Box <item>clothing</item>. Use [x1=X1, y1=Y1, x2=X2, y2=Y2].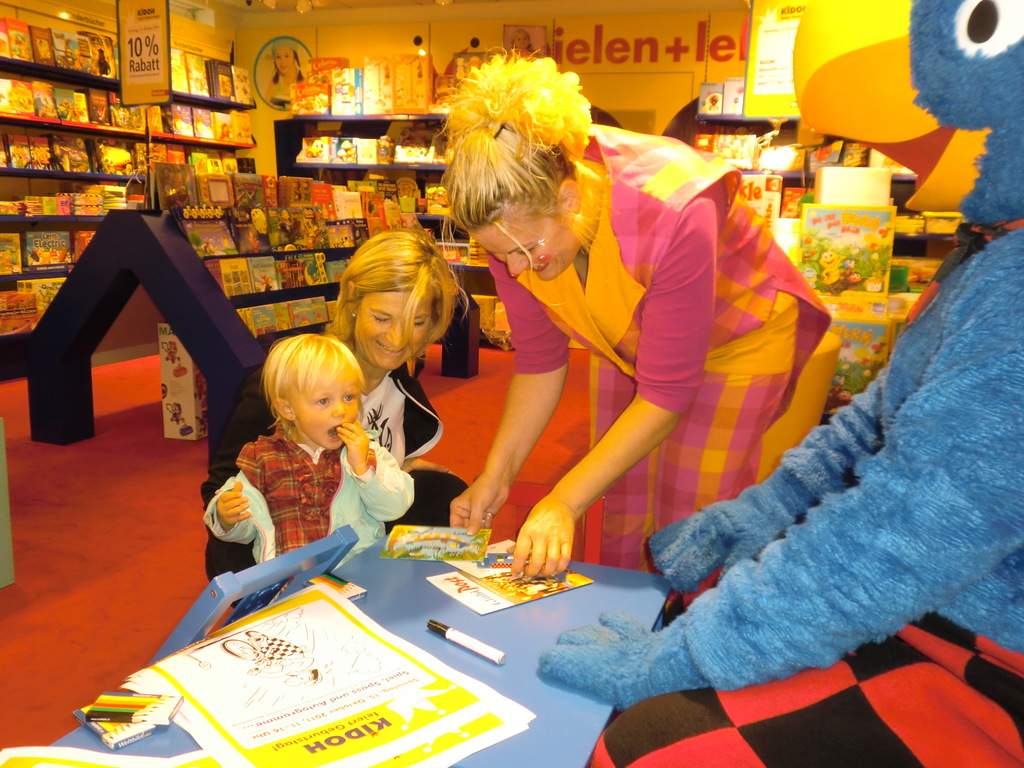
[x1=467, y1=111, x2=806, y2=571].
